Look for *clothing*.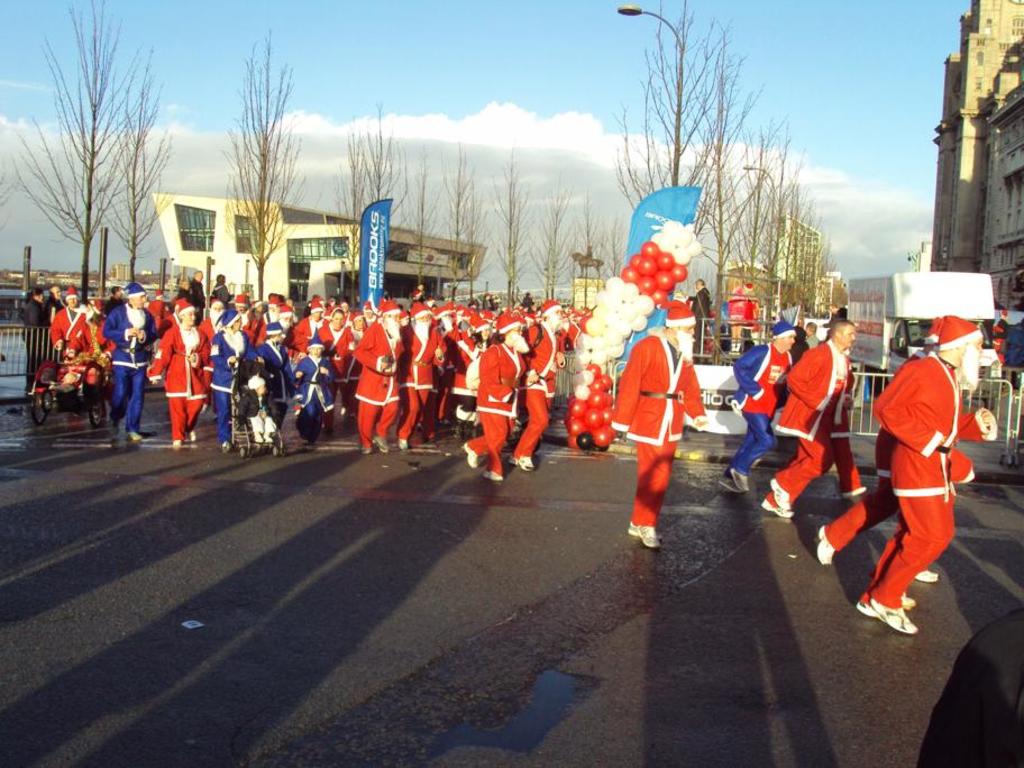
Found: 618 311 705 536.
